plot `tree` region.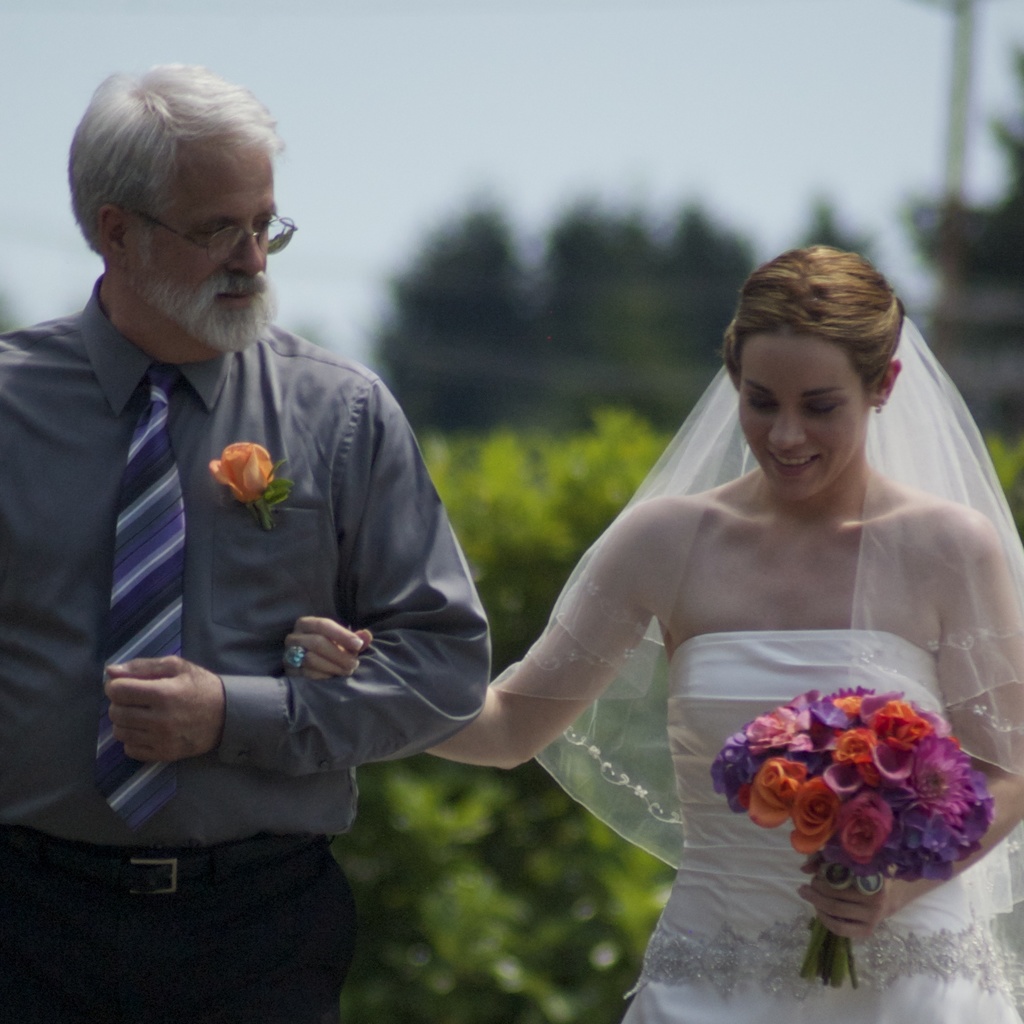
Plotted at x1=634 y1=202 x2=769 y2=416.
